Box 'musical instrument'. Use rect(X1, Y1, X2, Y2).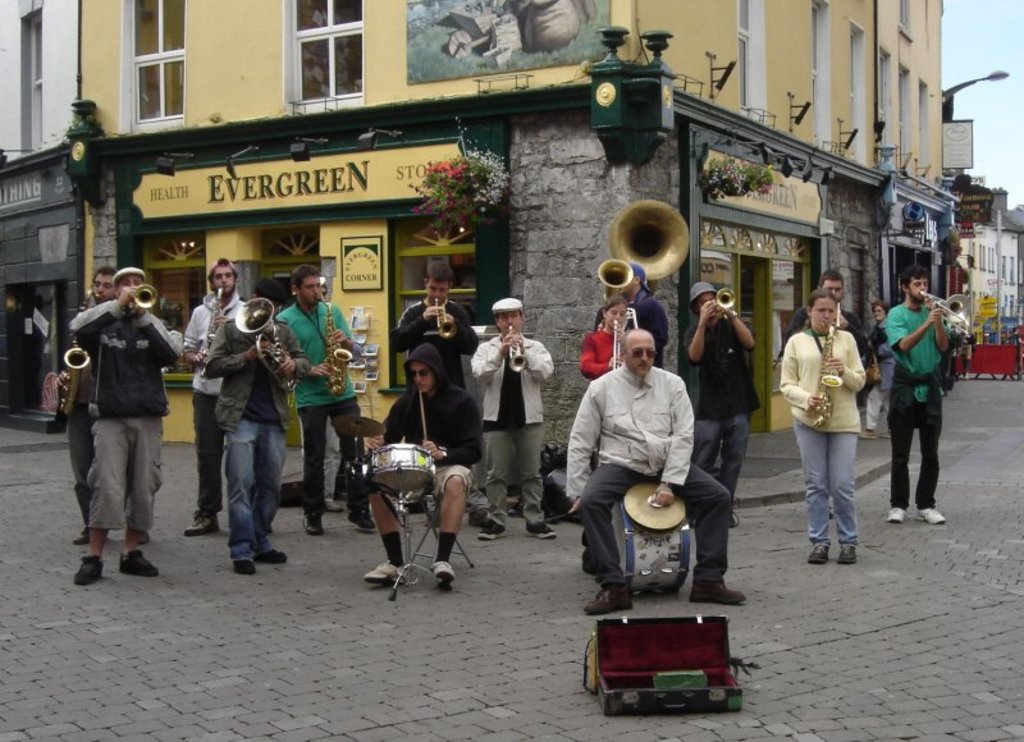
rect(828, 302, 841, 330).
